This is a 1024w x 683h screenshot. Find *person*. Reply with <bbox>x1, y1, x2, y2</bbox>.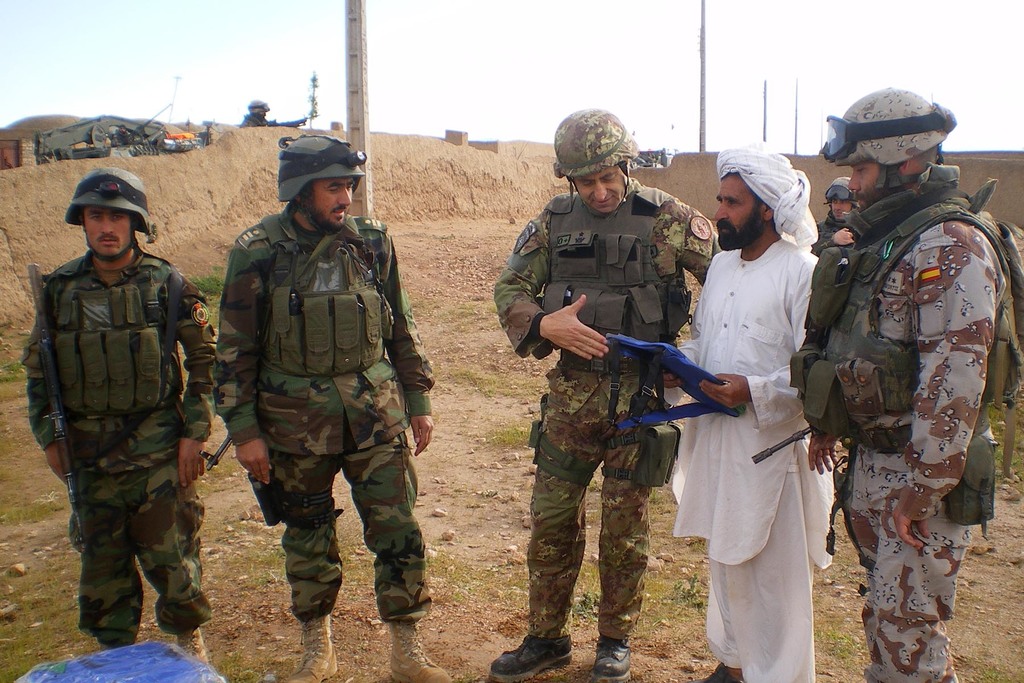
<bbox>808, 88, 1004, 682</bbox>.
